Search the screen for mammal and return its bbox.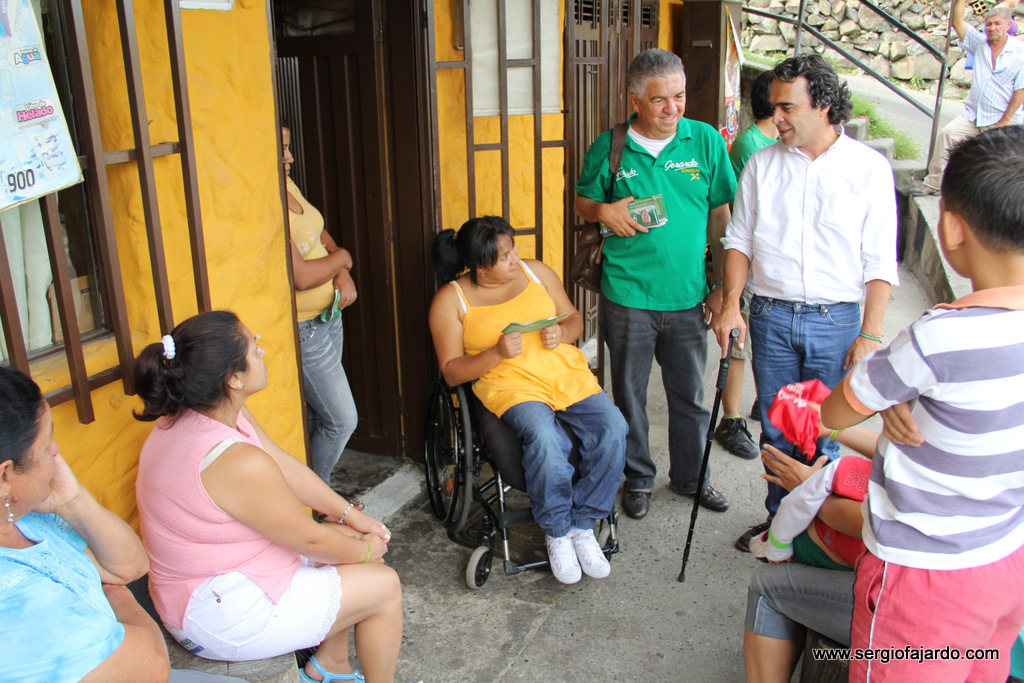
Found: pyautogui.locateOnScreen(281, 120, 359, 514).
